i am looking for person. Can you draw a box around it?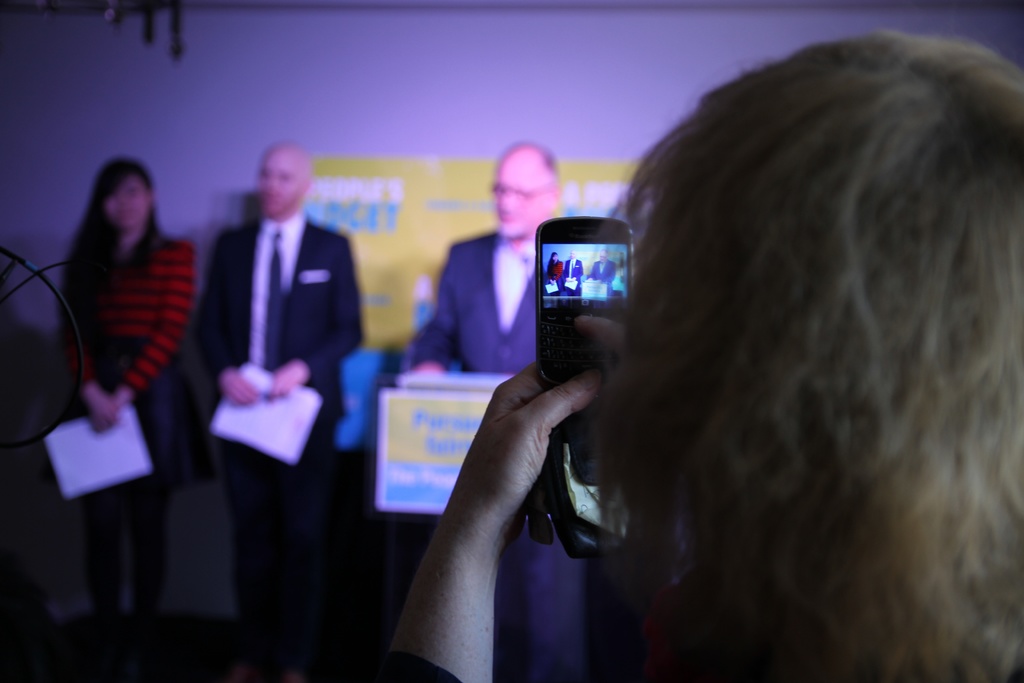
Sure, the bounding box is 40/150/200/646.
